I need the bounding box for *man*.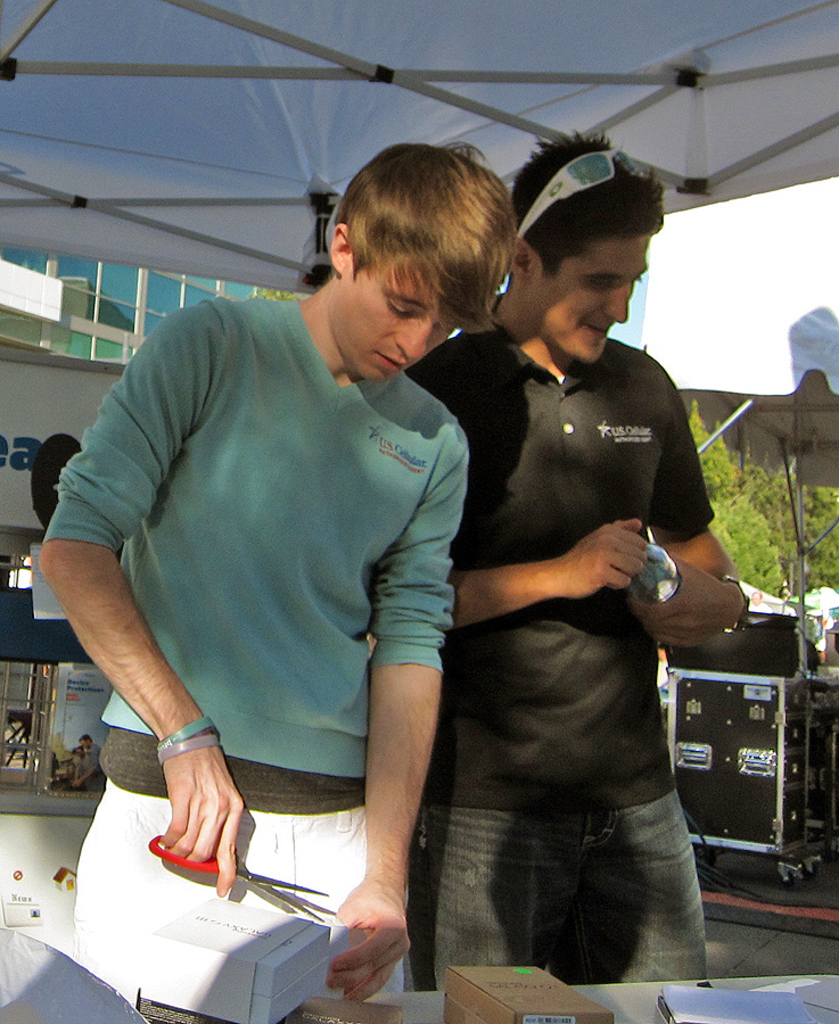
Here it is: 377,142,724,983.
